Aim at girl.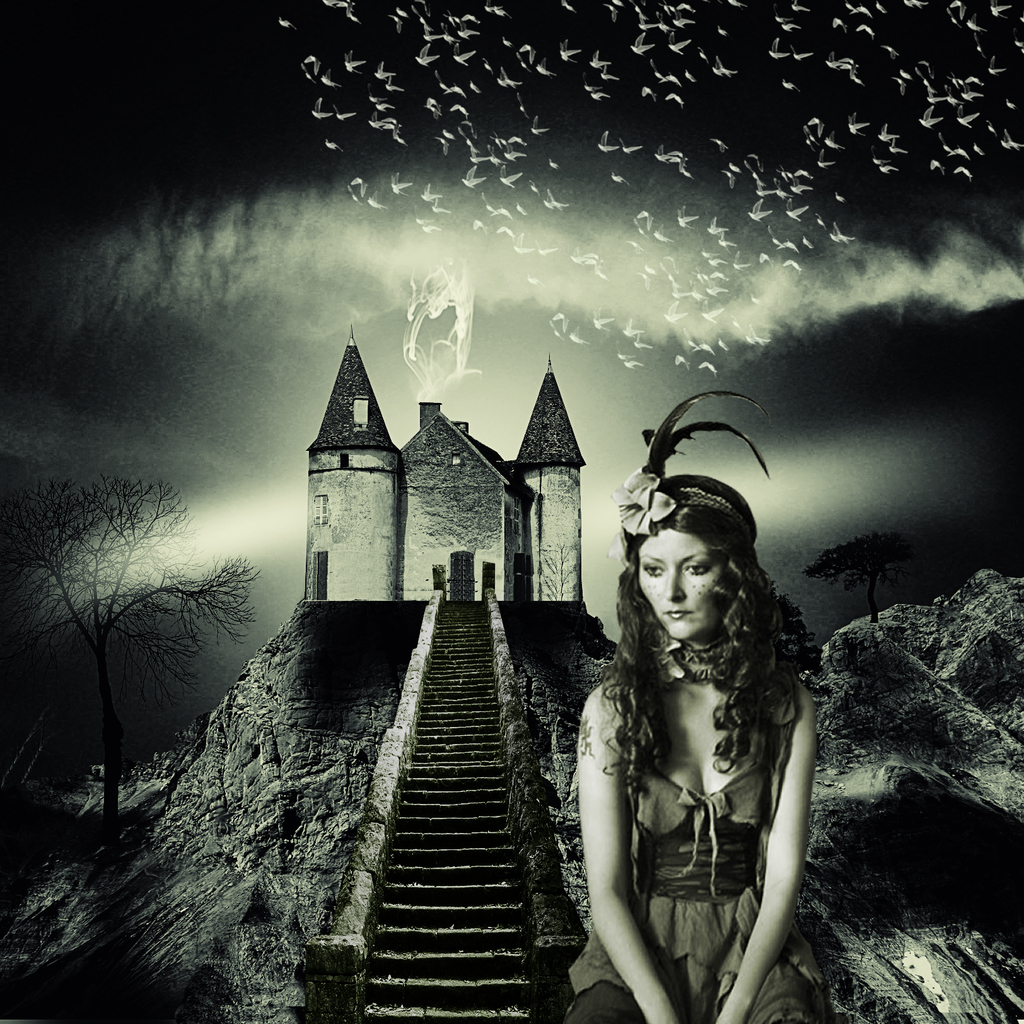
Aimed at [567, 471, 816, 1023].
